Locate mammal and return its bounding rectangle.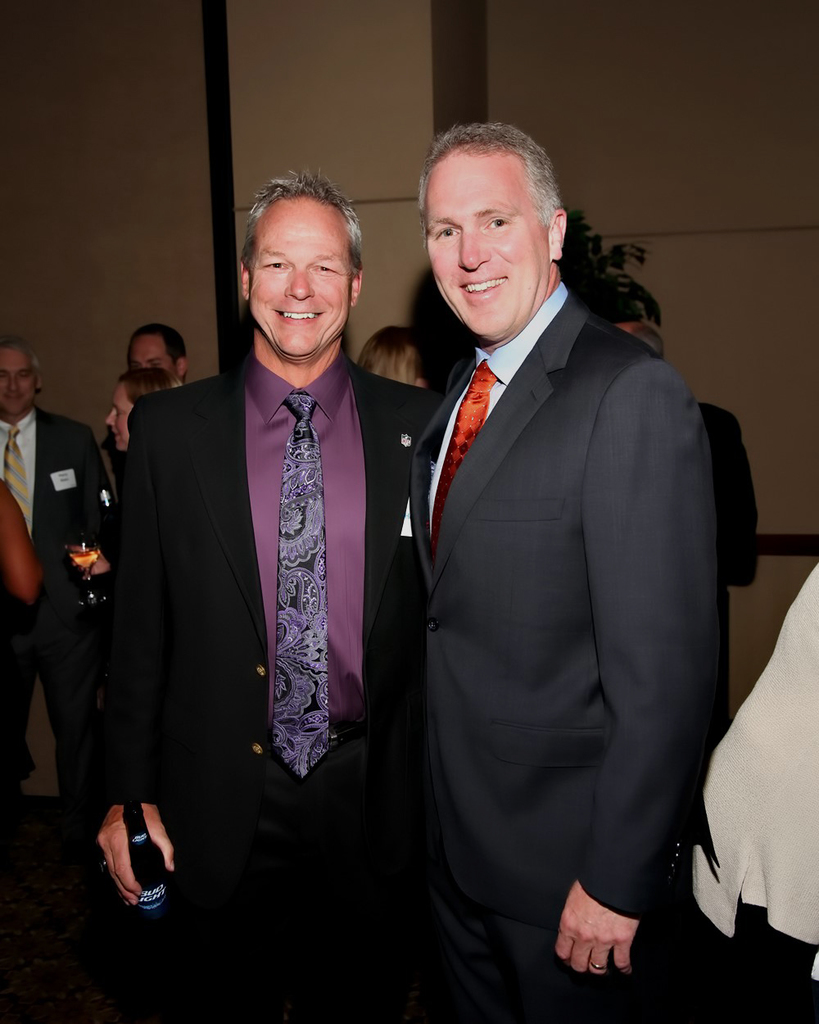
563,276,762,596.
